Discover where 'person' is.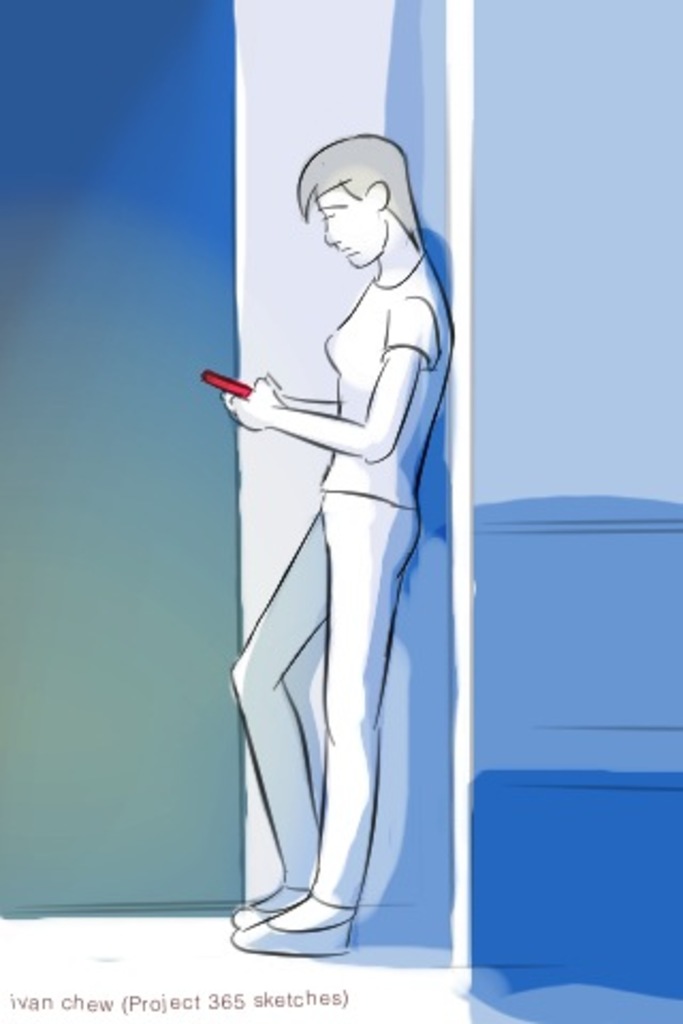
Discovered at (203,126,446,964).
